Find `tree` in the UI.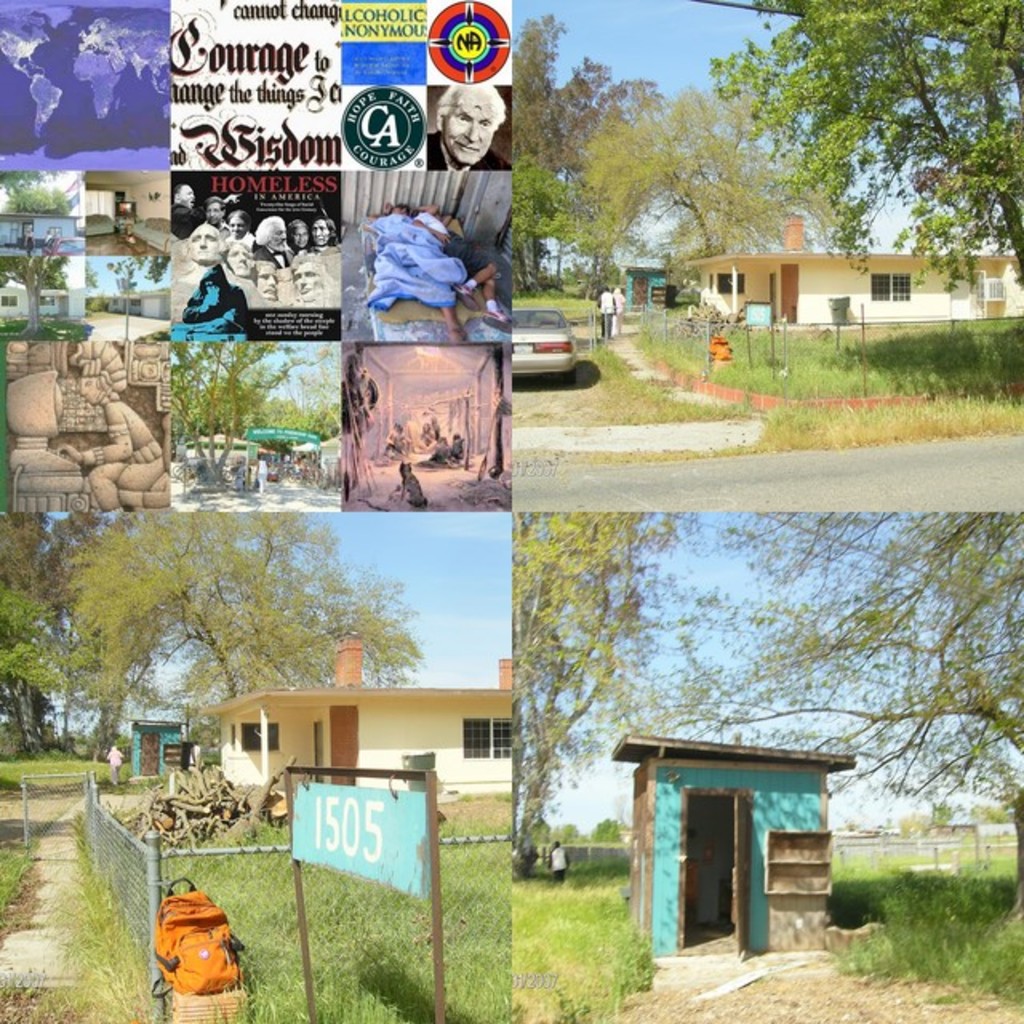
UI element at 618:504:1022:930.
